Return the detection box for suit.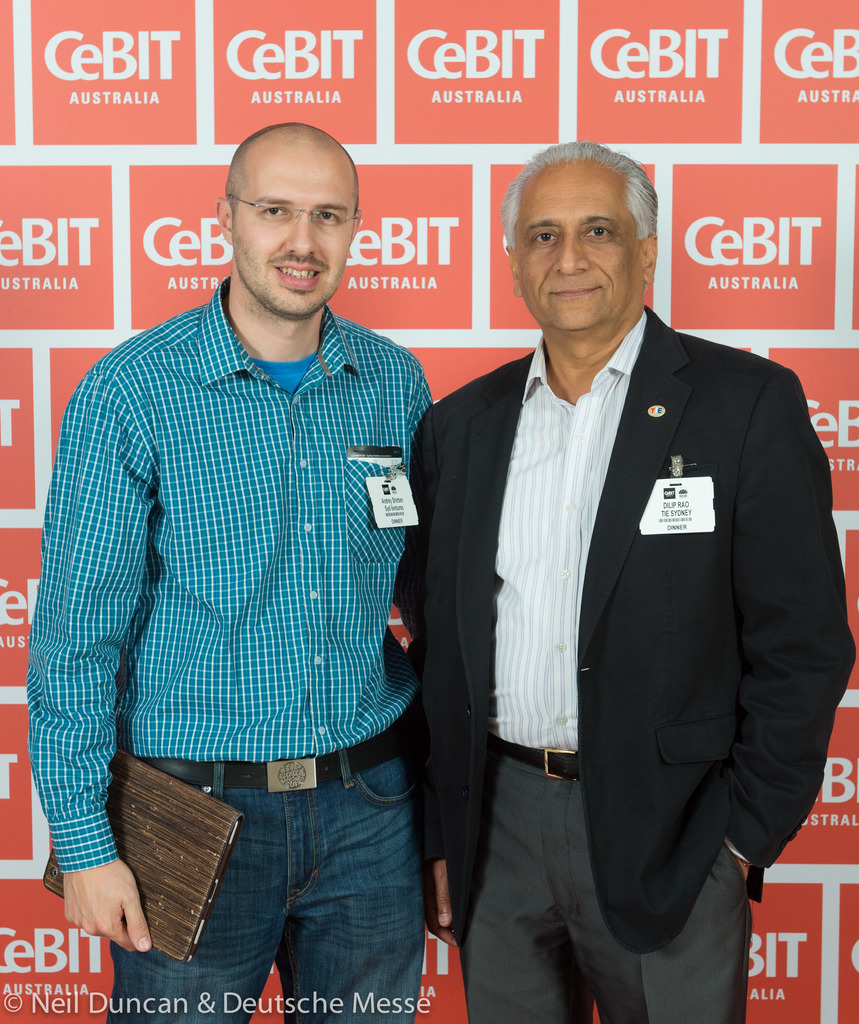
locate(398, 349, 795, 1014).
